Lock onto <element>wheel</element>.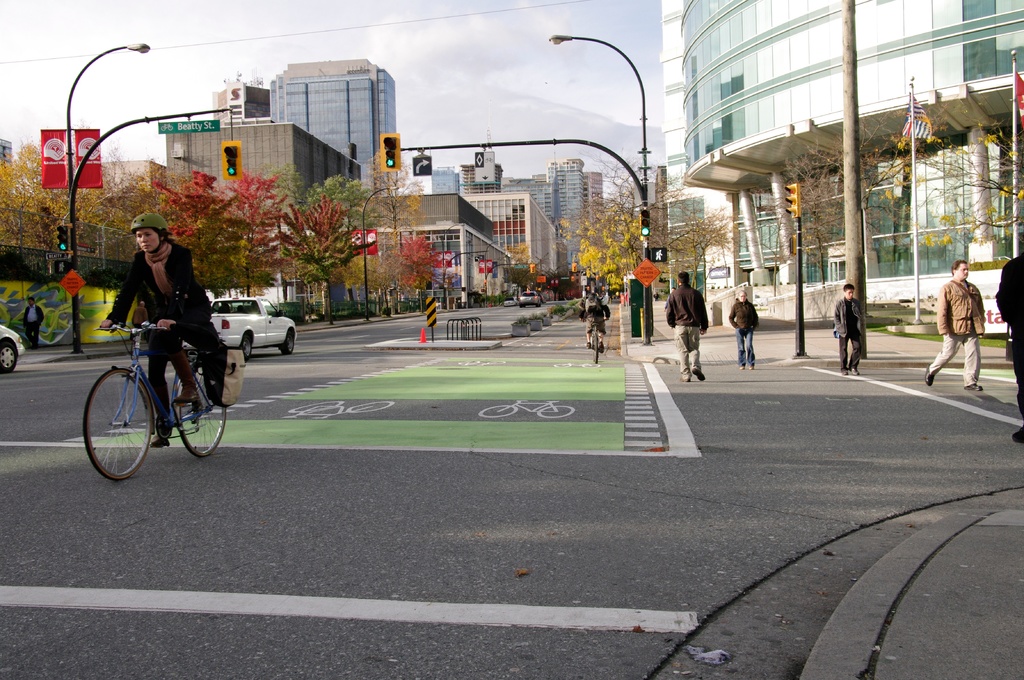
Locked: (522,340,534,345).
